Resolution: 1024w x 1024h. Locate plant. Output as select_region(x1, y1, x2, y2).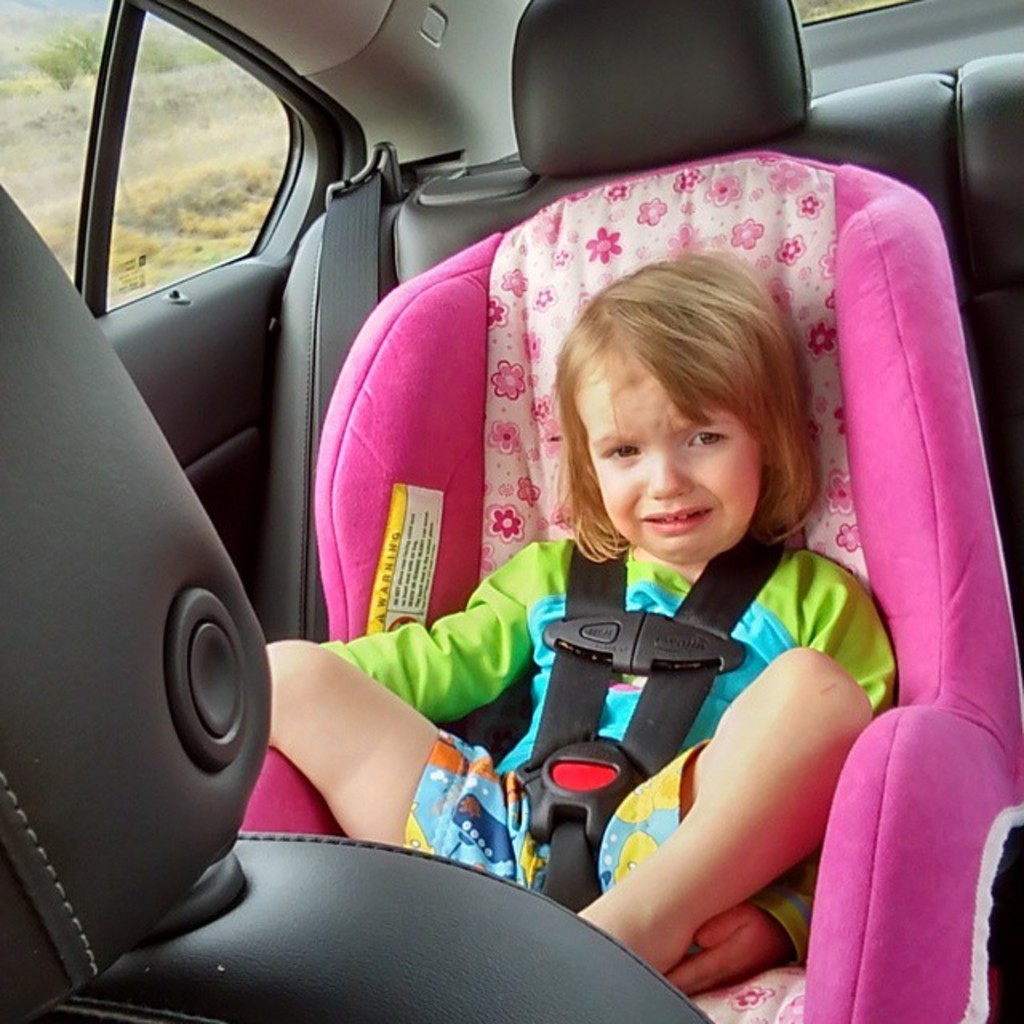
select_region(0, 0, 294, 315).
